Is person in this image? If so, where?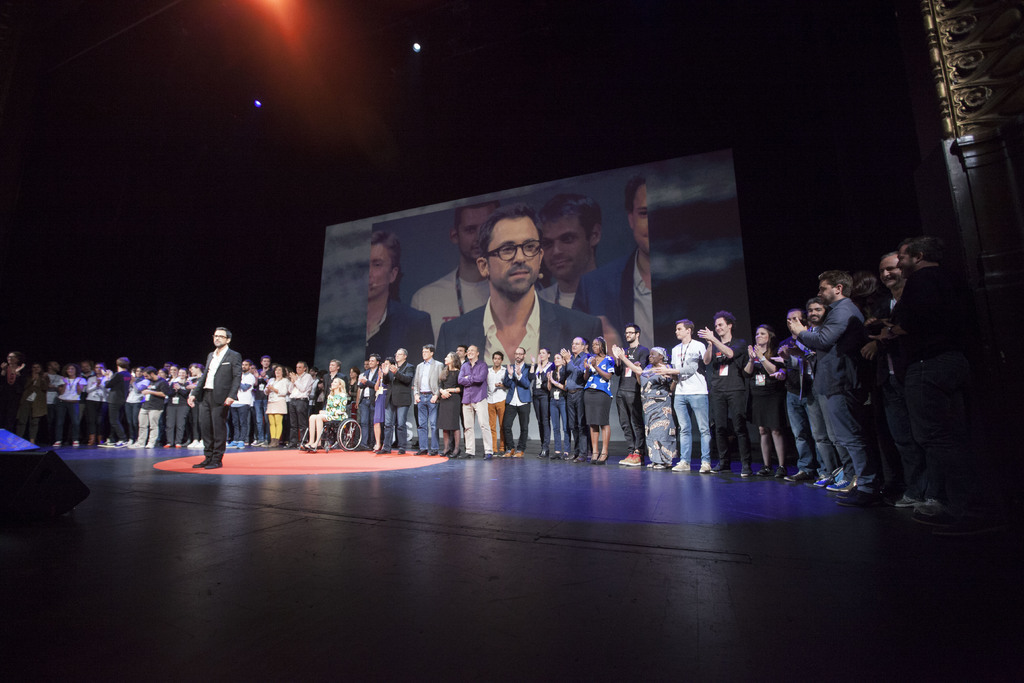
Yes, at <bbox>407, 202, 504, 331</bbox>.
